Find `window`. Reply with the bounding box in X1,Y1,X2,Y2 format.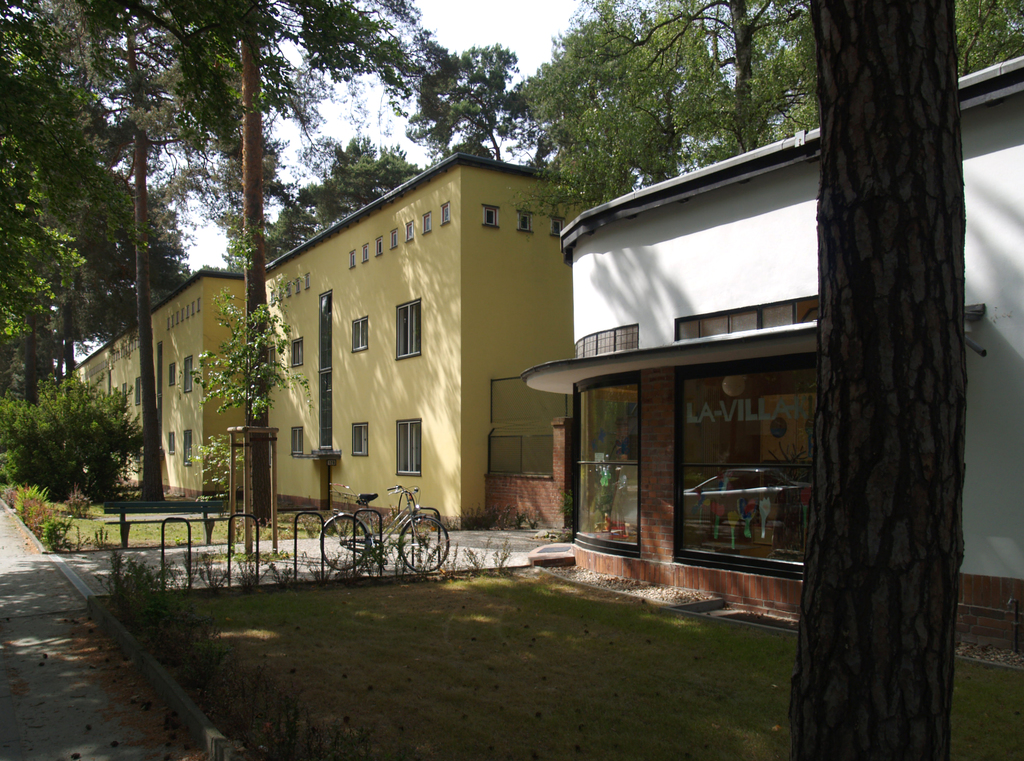
132,379,140,406.
